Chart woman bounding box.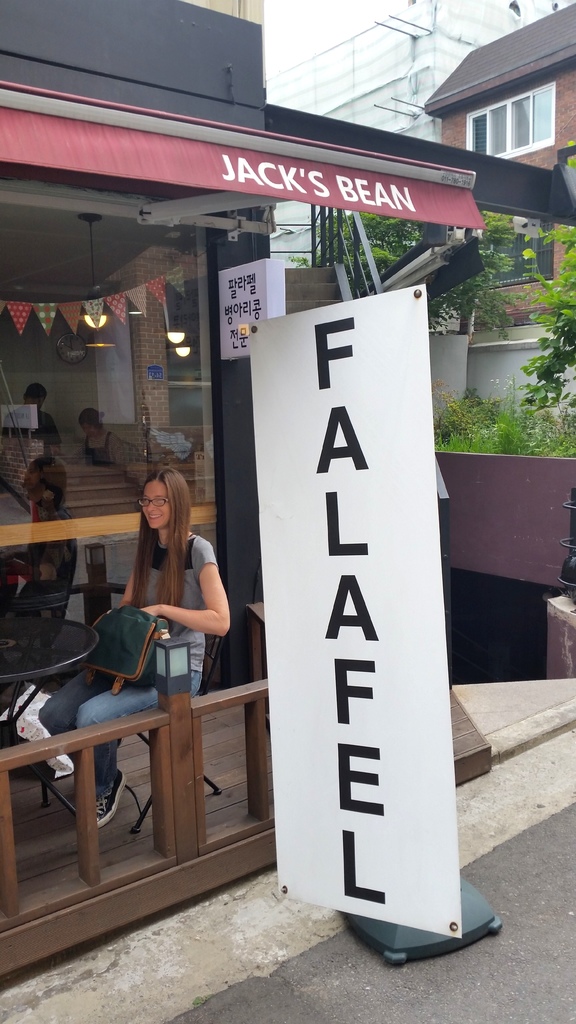
Charted: l=36, t=465, r=230, b=827.
